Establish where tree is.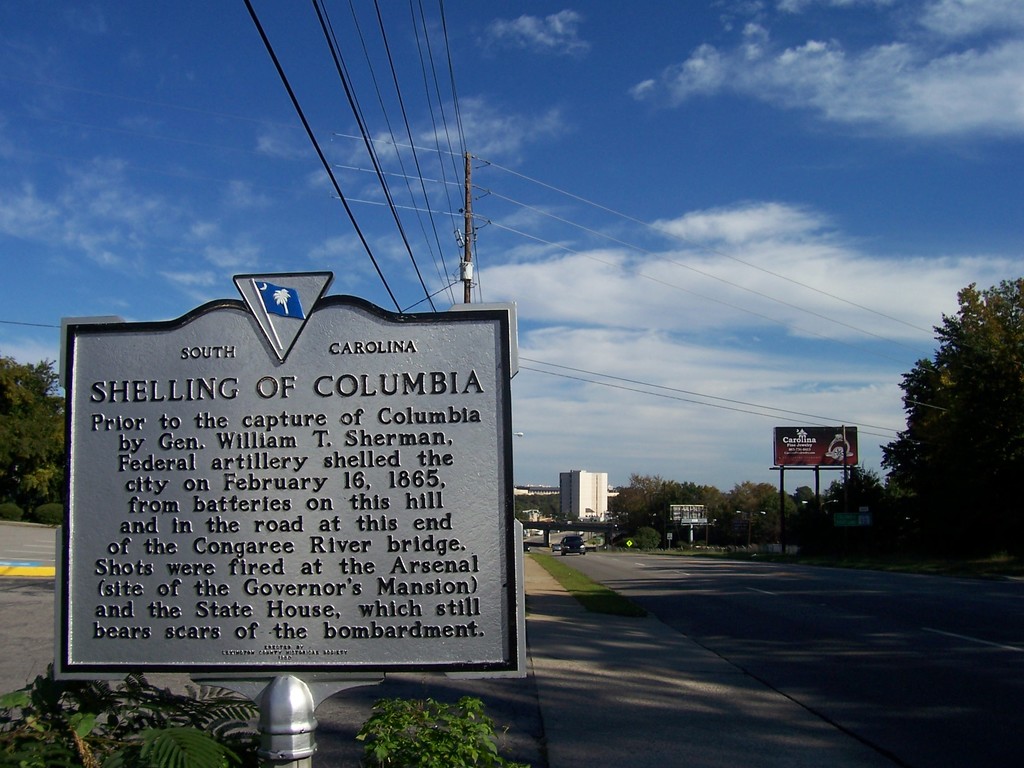
Established at <box>731,480,805,542</box>.
